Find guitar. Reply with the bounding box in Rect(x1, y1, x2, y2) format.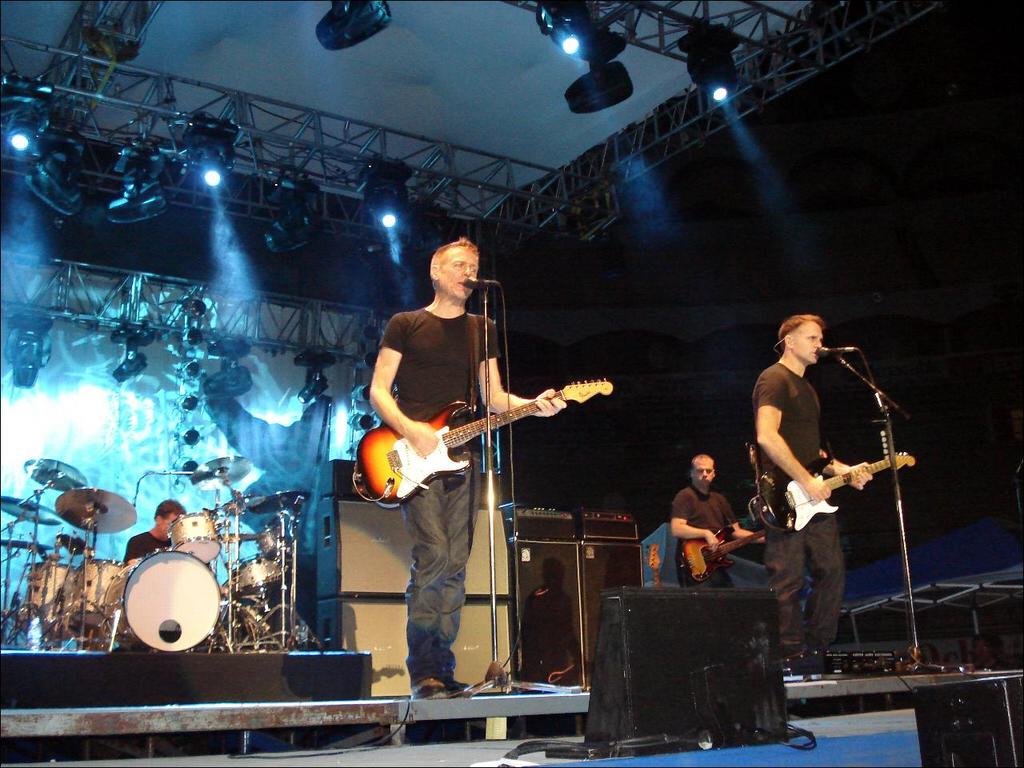
Rect(682, 524, 761, 584).
